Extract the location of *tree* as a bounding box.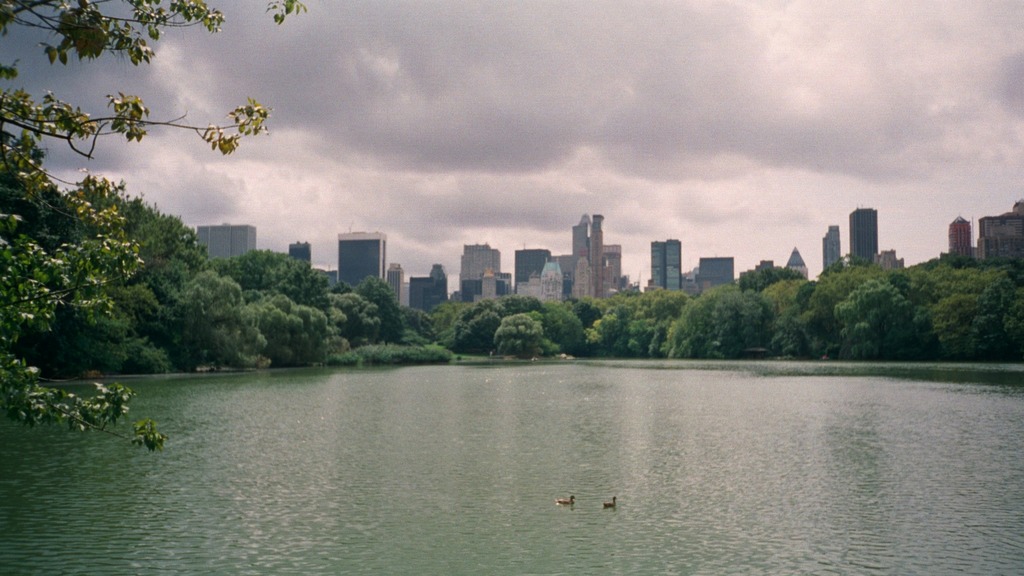
left=0, top=0, right=302, bottom=449.
